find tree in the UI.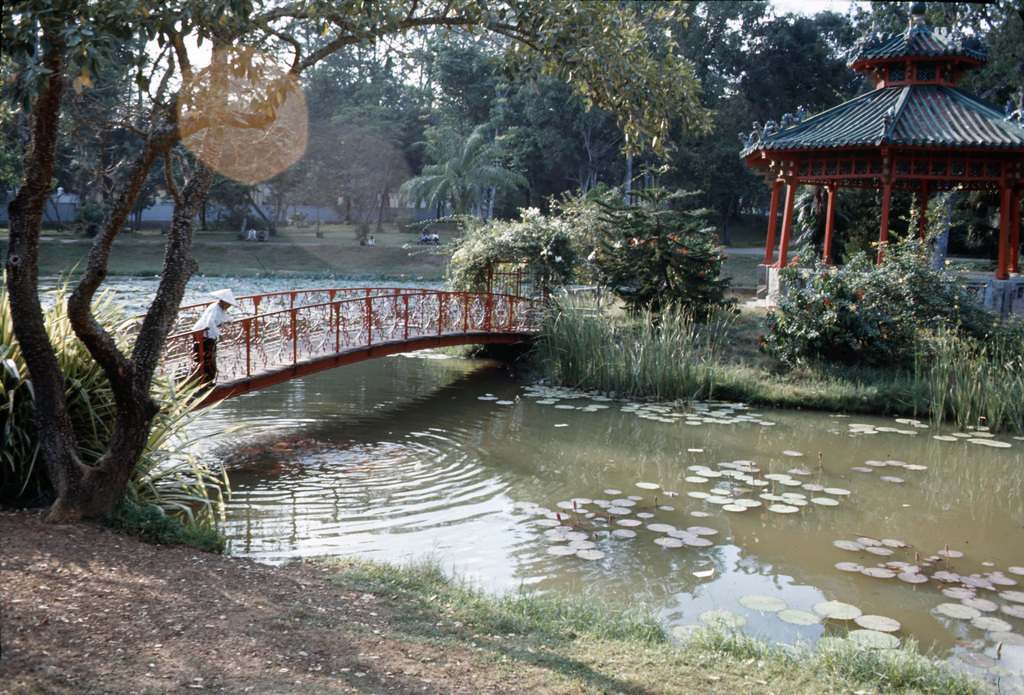
UI element at l=400, t=115, r=536, b=234.
